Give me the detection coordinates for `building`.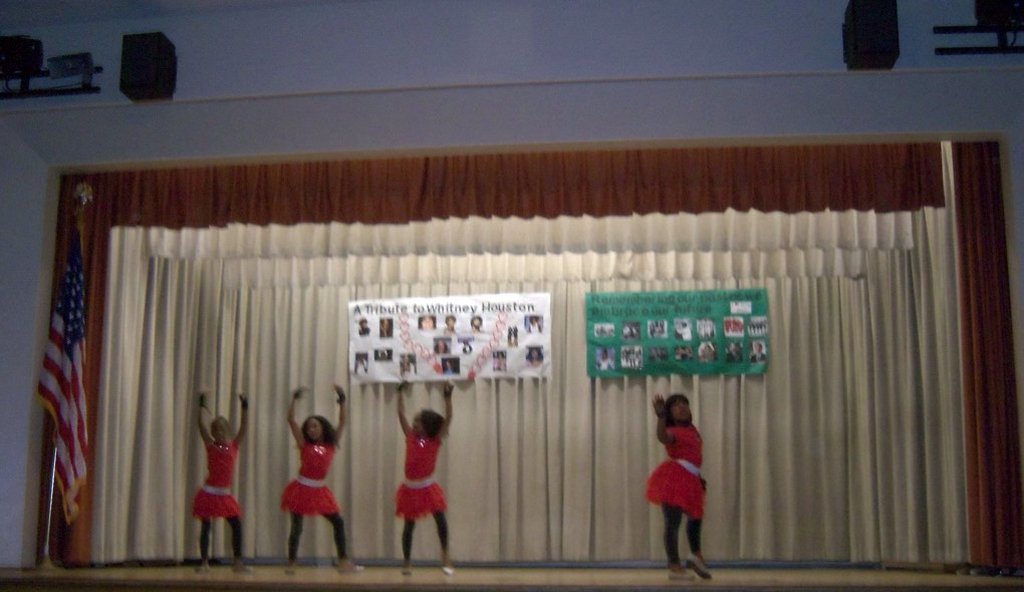
locate(0, 0, 1023, 591).
